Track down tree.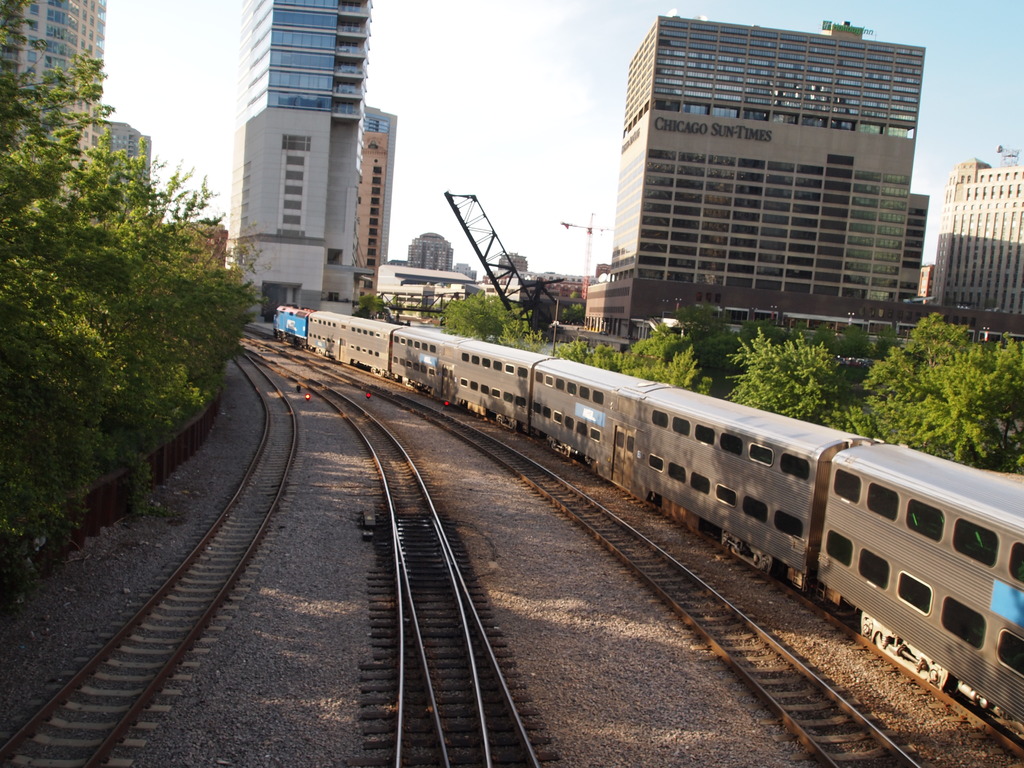
Tracked to crop(438, 285, 522, 358).
